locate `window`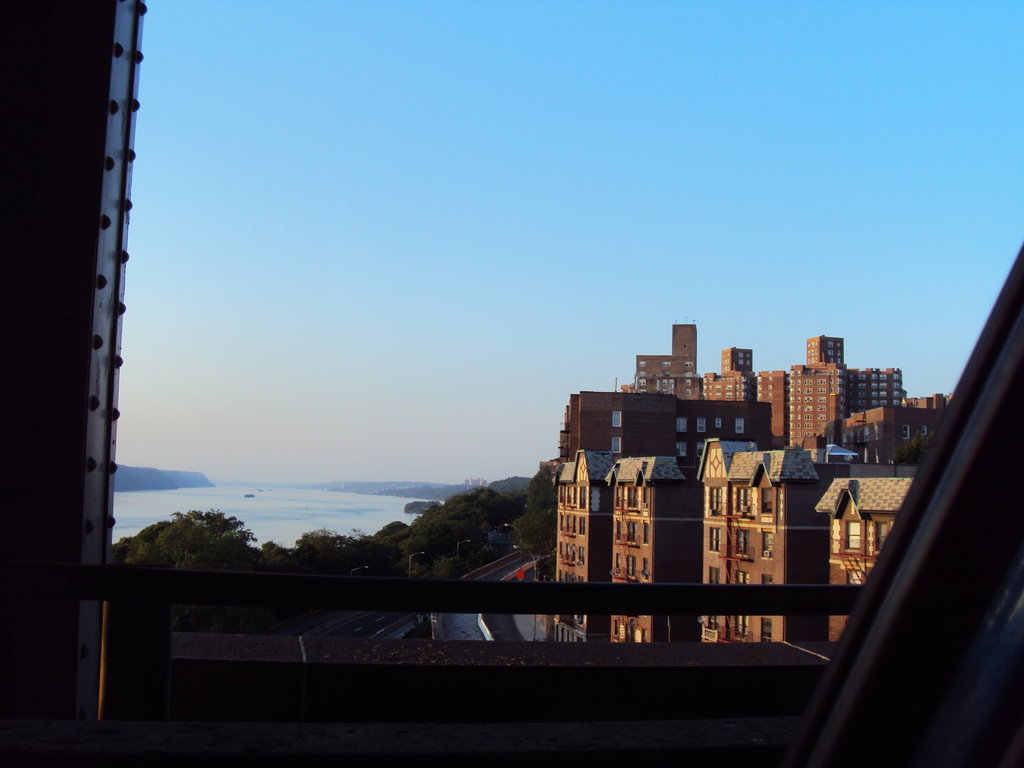
locate(842, 518, 861, 551)
